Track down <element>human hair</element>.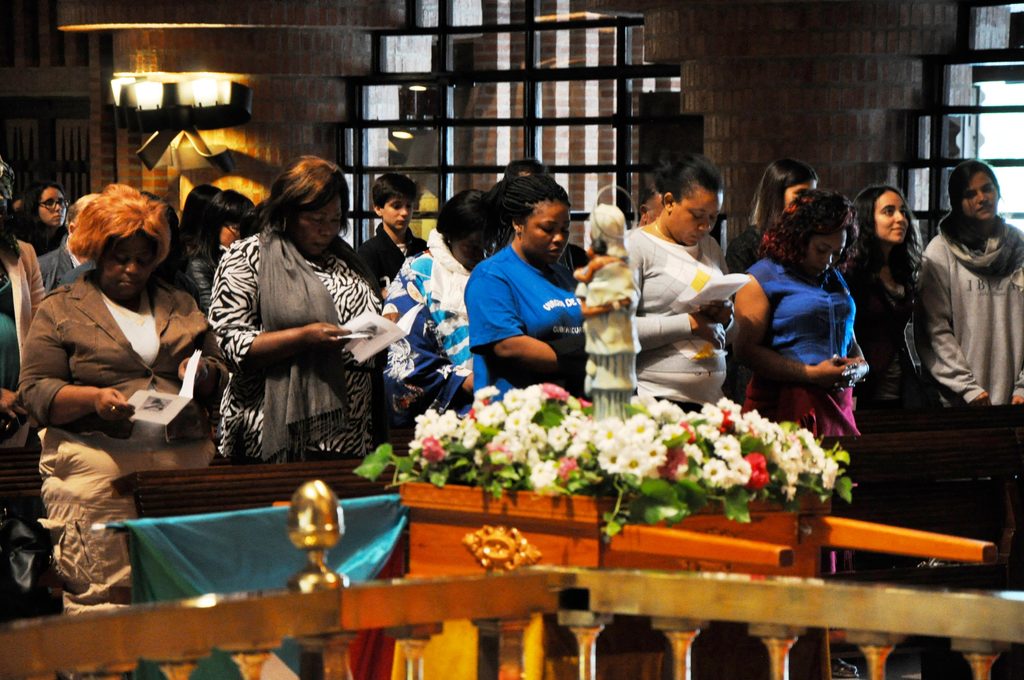
Tracked to pyautogui.locateOnScreen(499, 159, 550, 179).
